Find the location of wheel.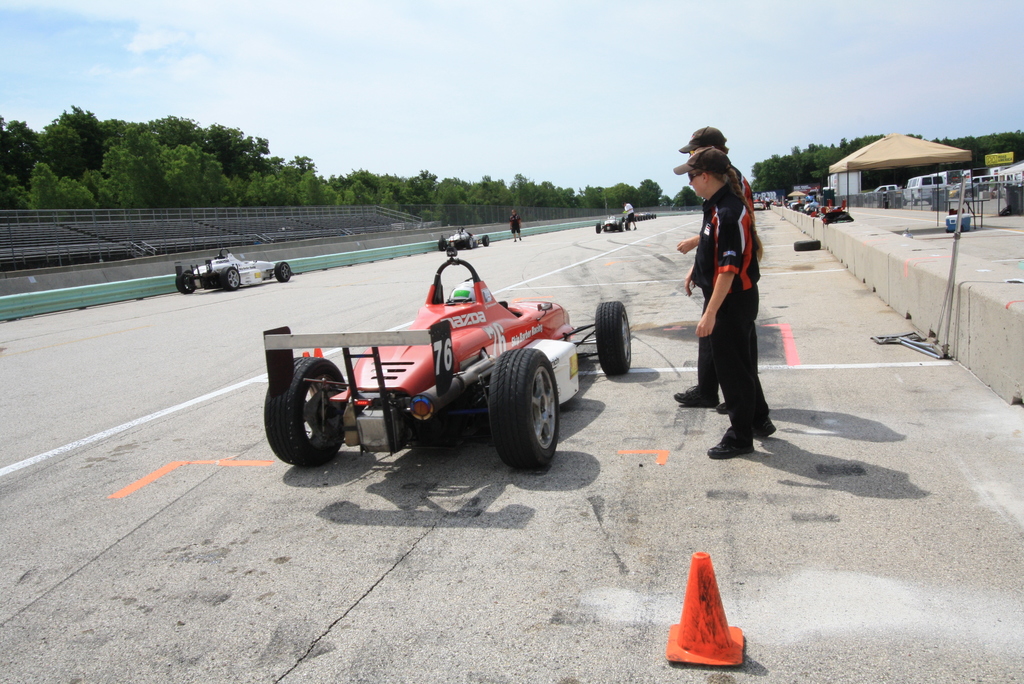
Location: box(467, 236, 474, 250).
